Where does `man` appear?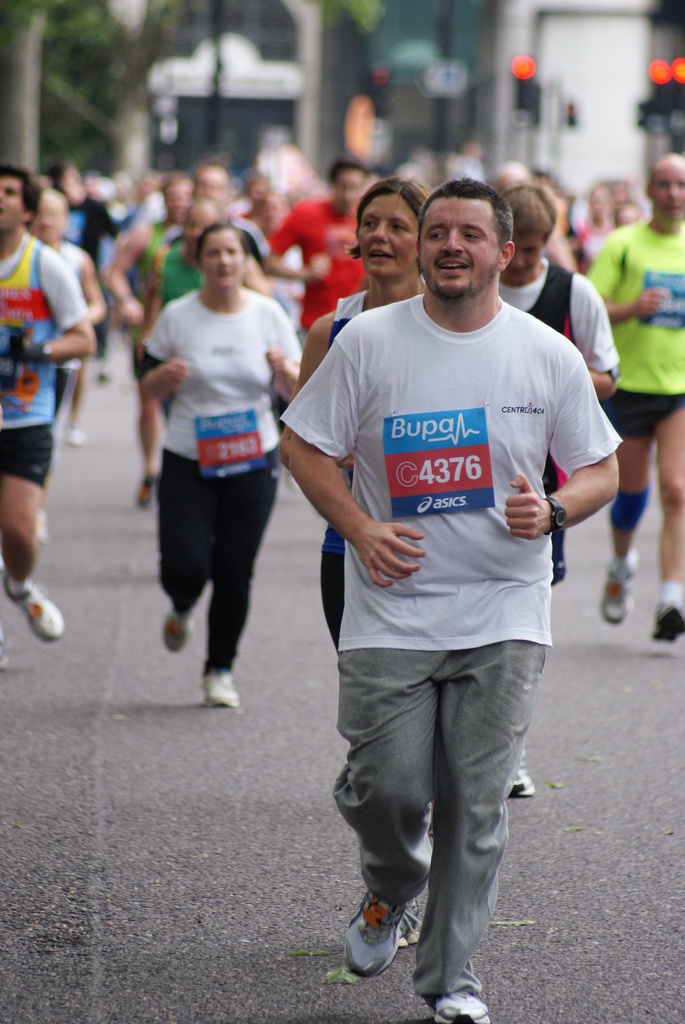
Appears at bbox=(282, 177, 625, 1023).
